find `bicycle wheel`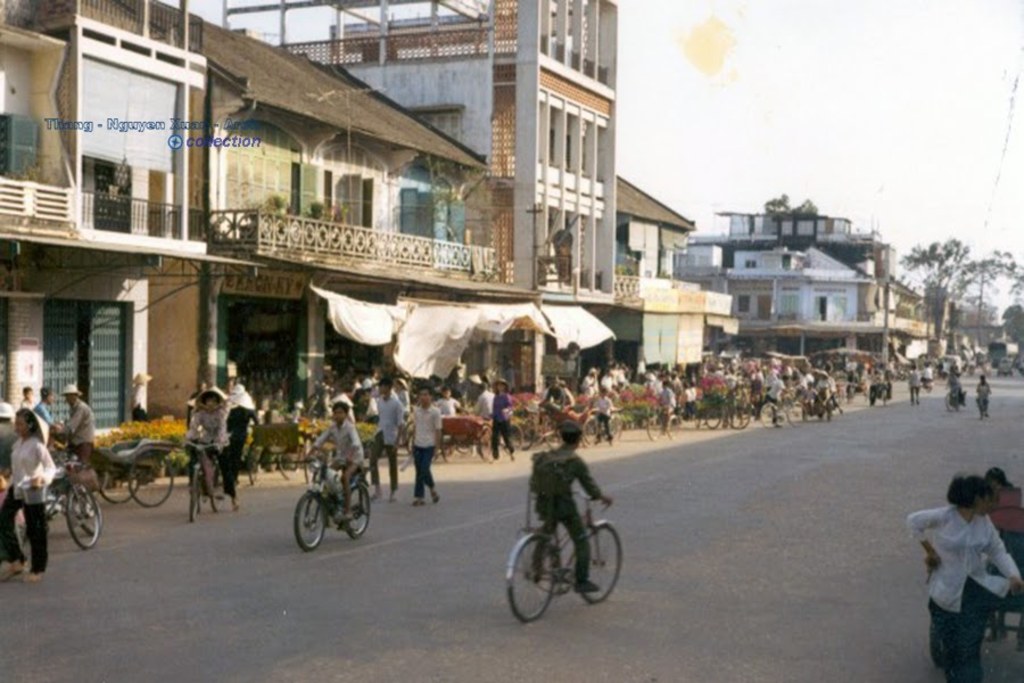
crop(130, 455, 174, 508)
